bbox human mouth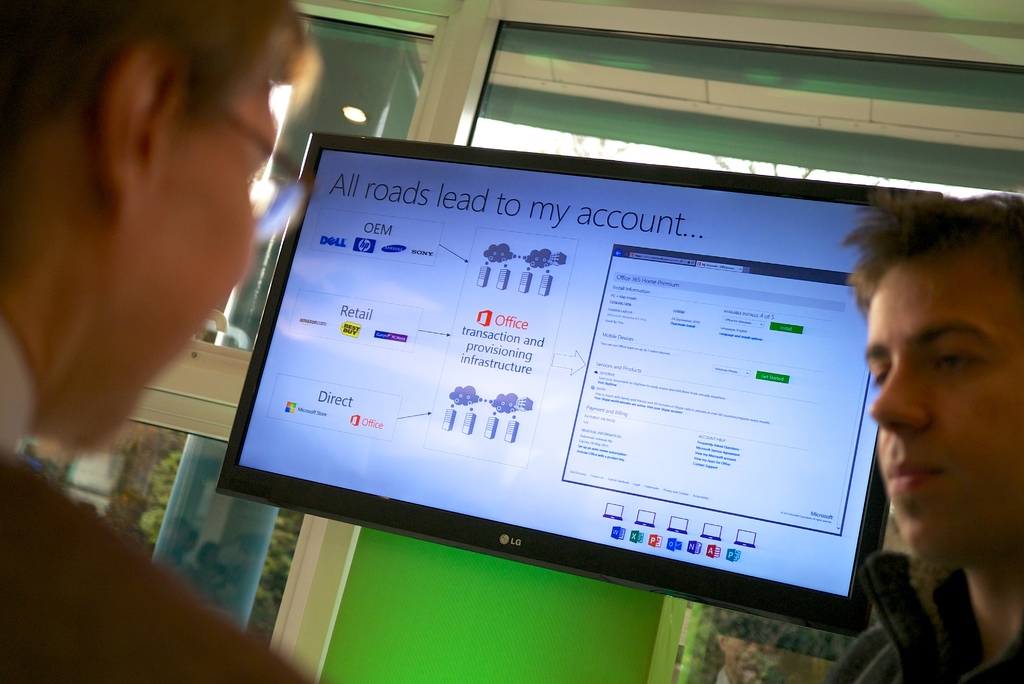
[left=888, top=463, right=941, bottom=489]
